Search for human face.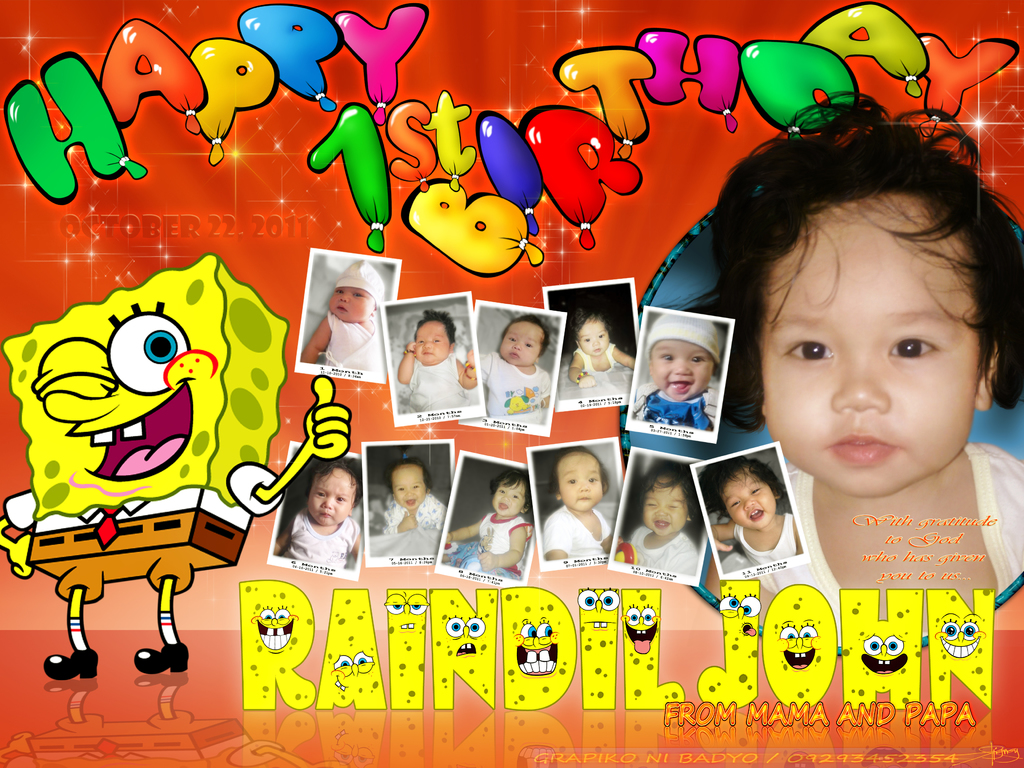
Found at (304,467,354,526).
